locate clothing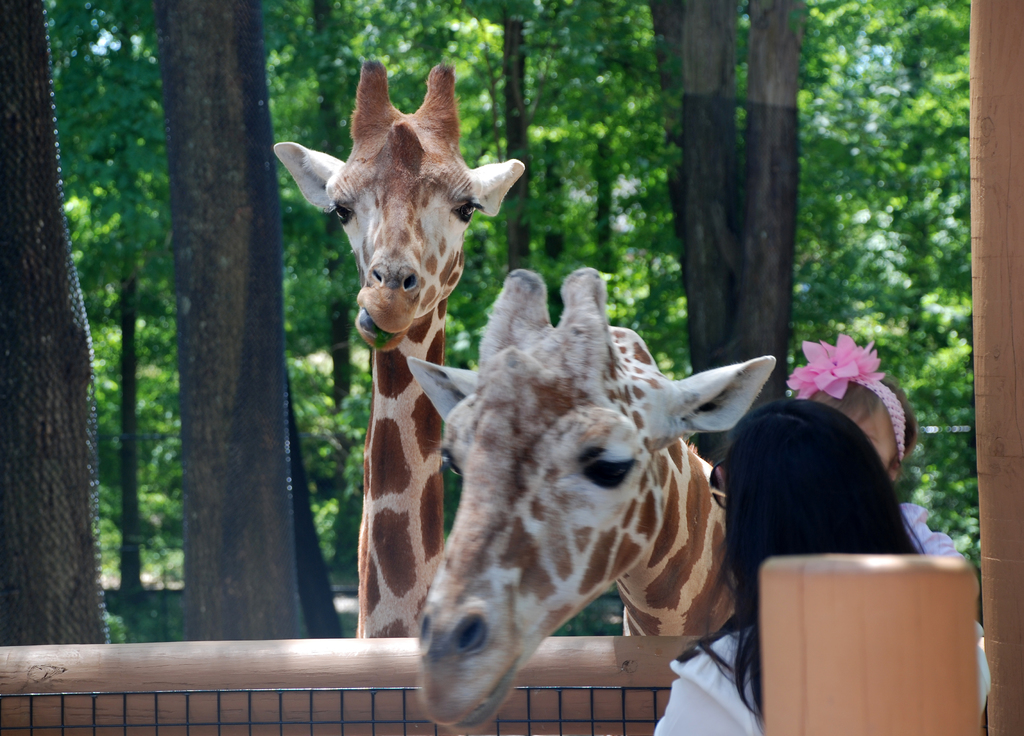
x1=656, y1=619, x2=995, y2=735
